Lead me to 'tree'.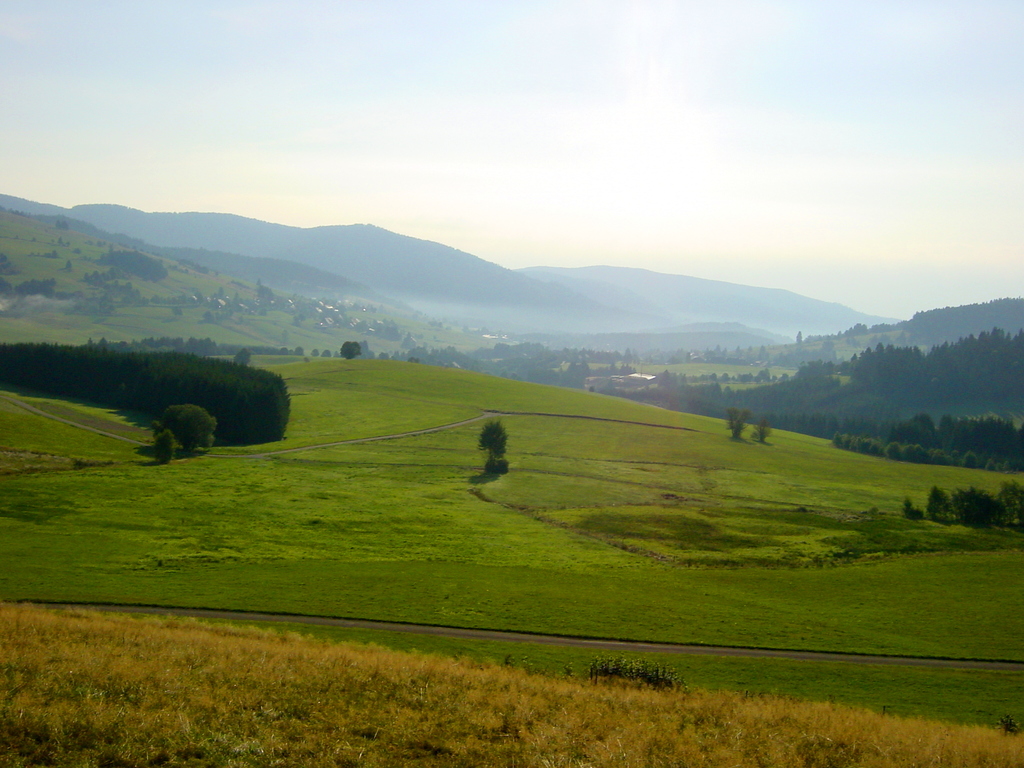
Lead to bbox=(730, 412, 743, 444).
